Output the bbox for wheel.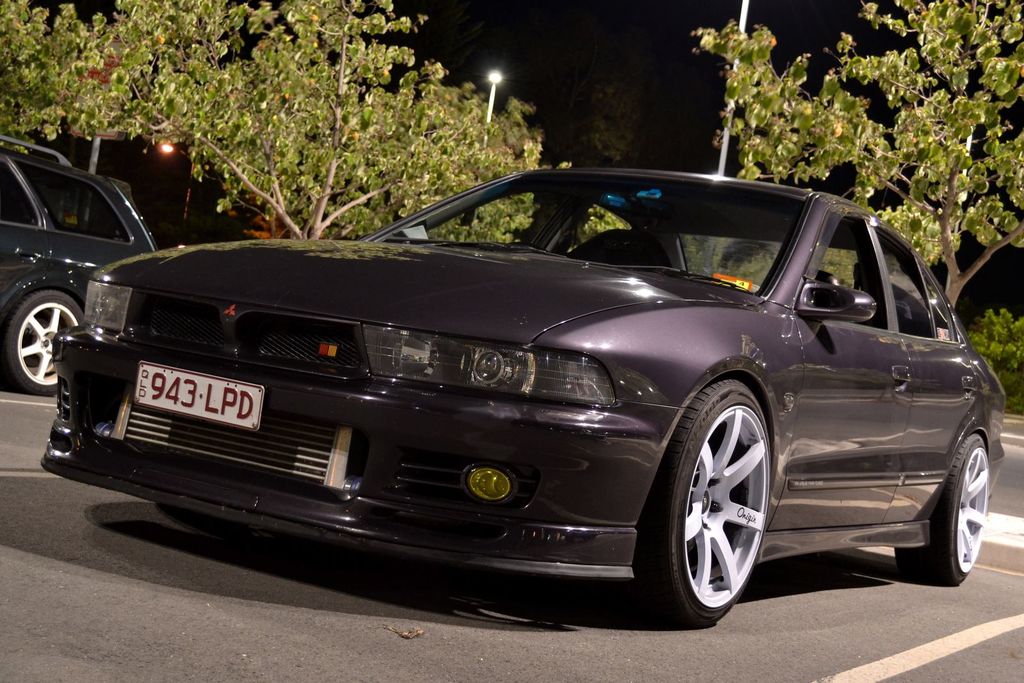
{"left": 6, "top": 281, "right": 74, "bottom": 392}.
